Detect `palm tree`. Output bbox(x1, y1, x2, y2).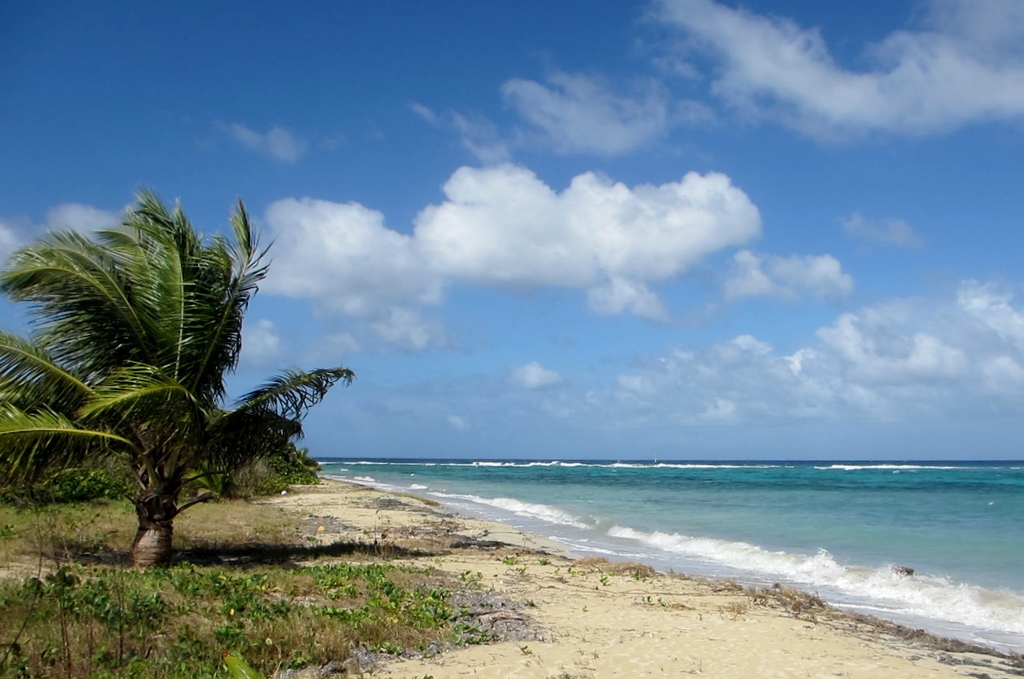
bbox(0, 188, 360, 571).
